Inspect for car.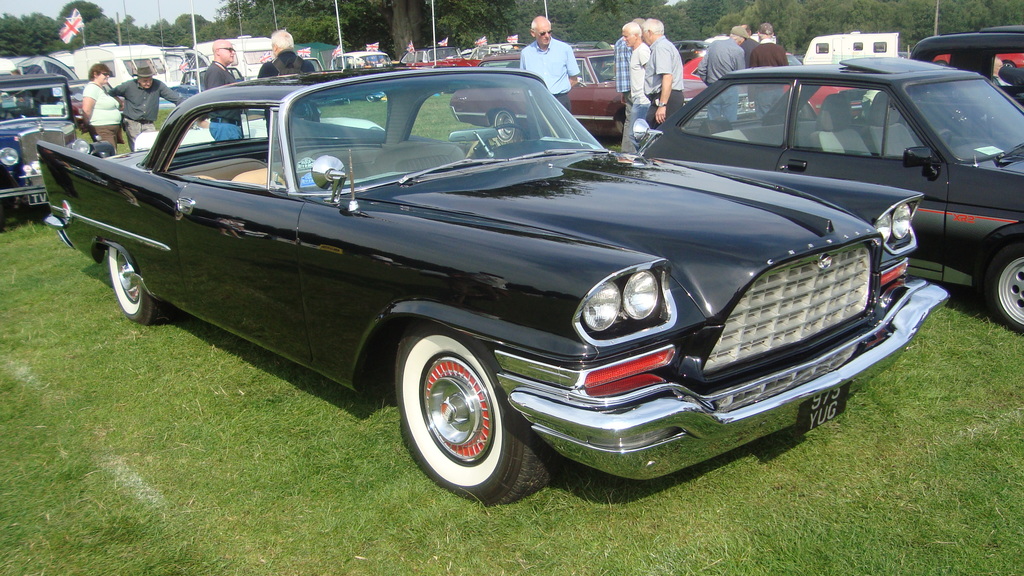
Inspection: {"x1": 931, "y1": 54, "x2": 1023, "y2": 67}.
